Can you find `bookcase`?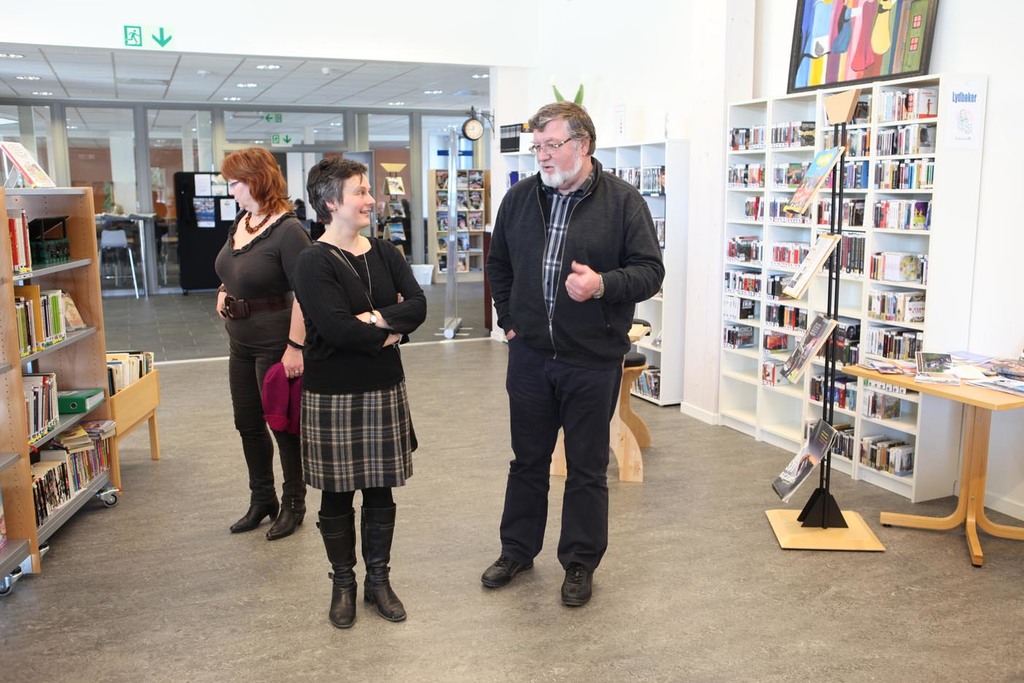
Yes, bounding box: BBox(0, 182, 123, 609).
